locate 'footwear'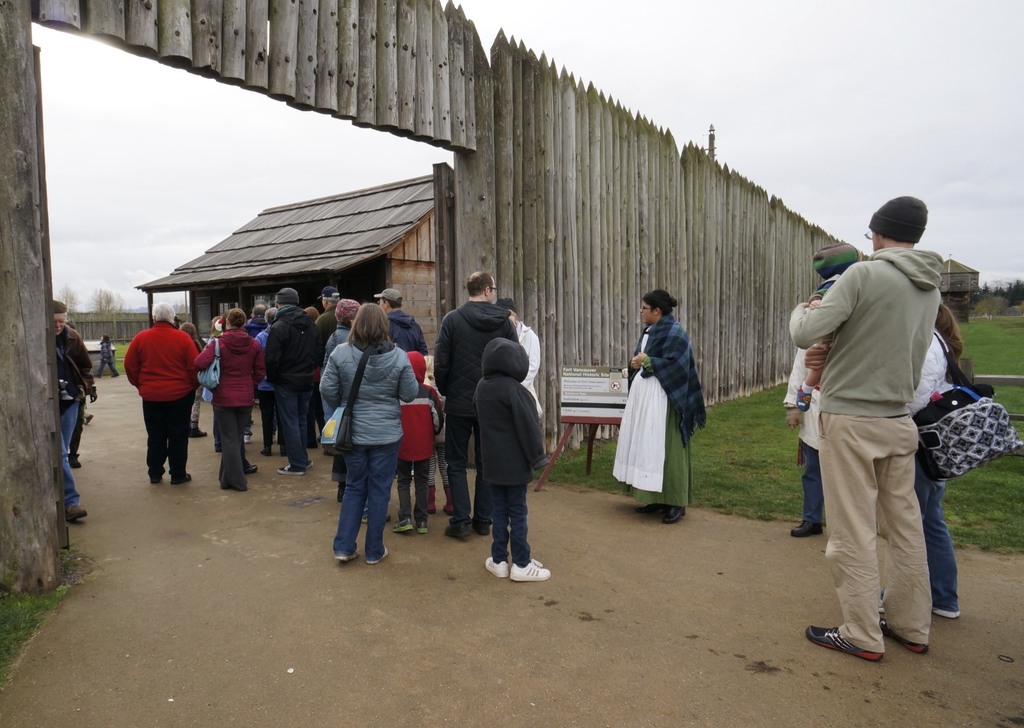
(277, 464, 306, 476)
